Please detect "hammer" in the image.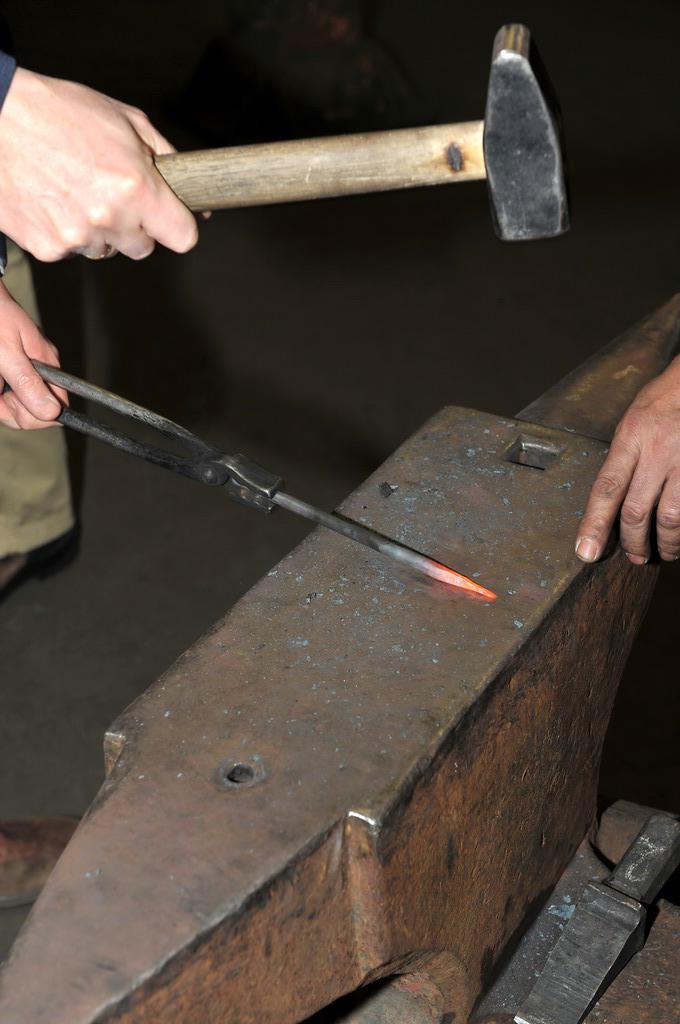
Rect(152, 27, 571, 239).
